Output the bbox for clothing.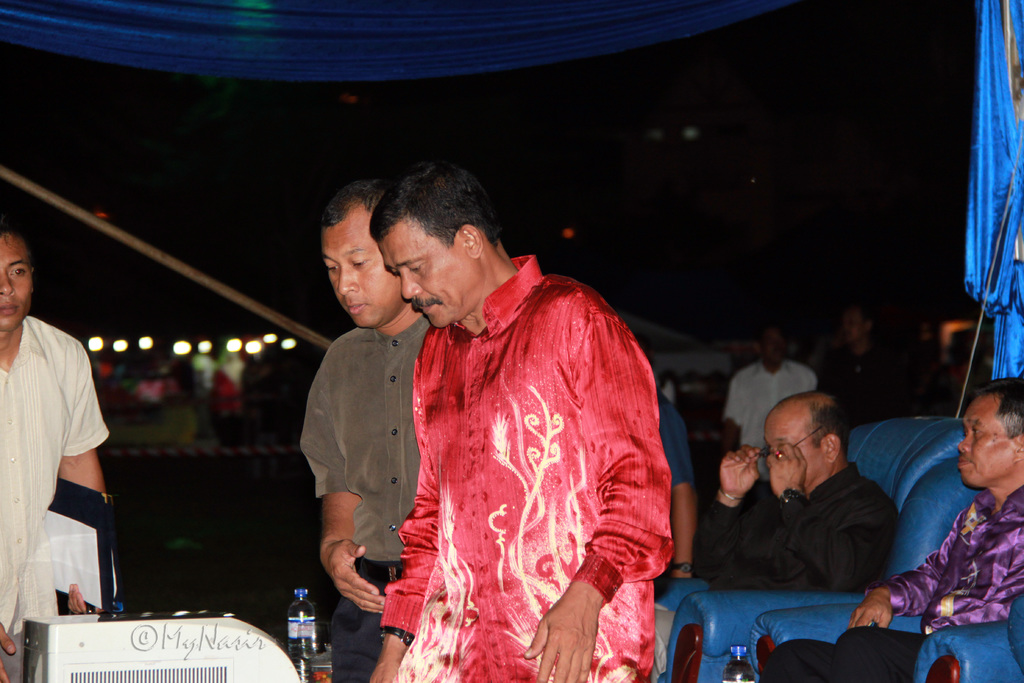
302 310 427 677.
